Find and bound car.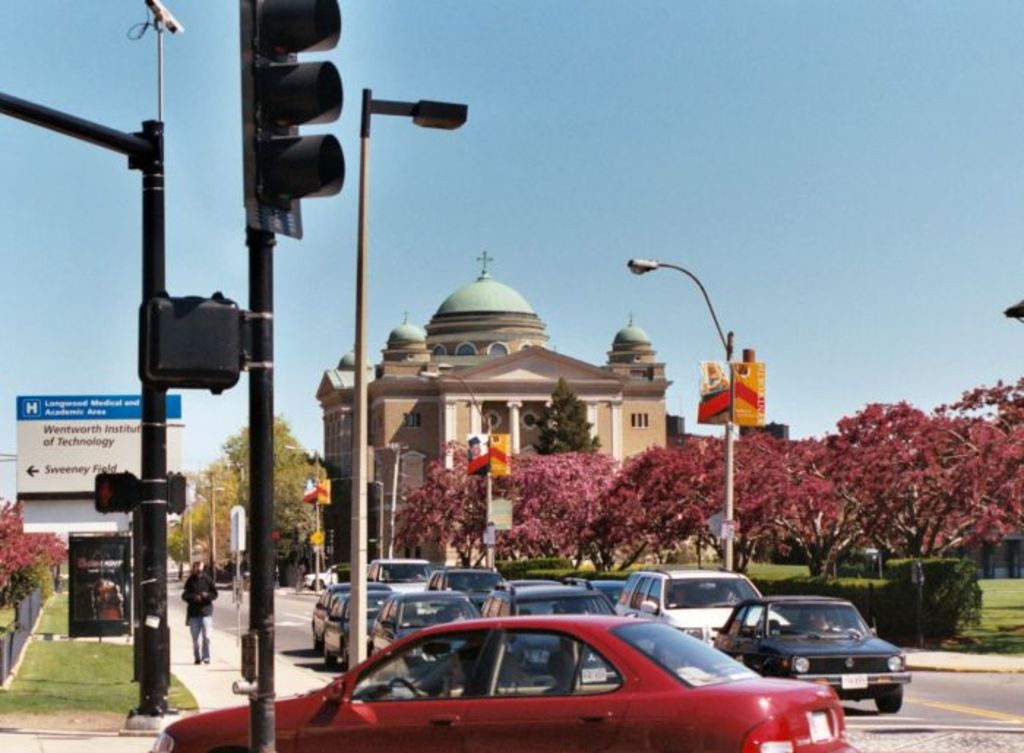
Bound: (312, 589, 342, 646).
